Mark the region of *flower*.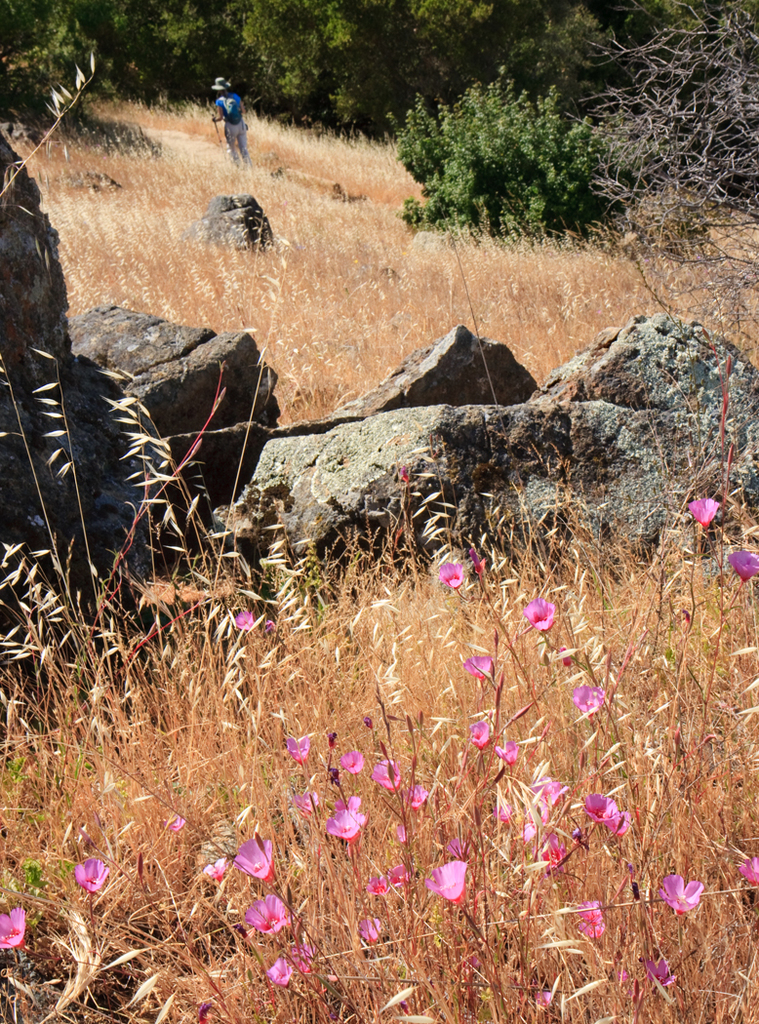
Region: BBox(259, 962, 284, 991).
